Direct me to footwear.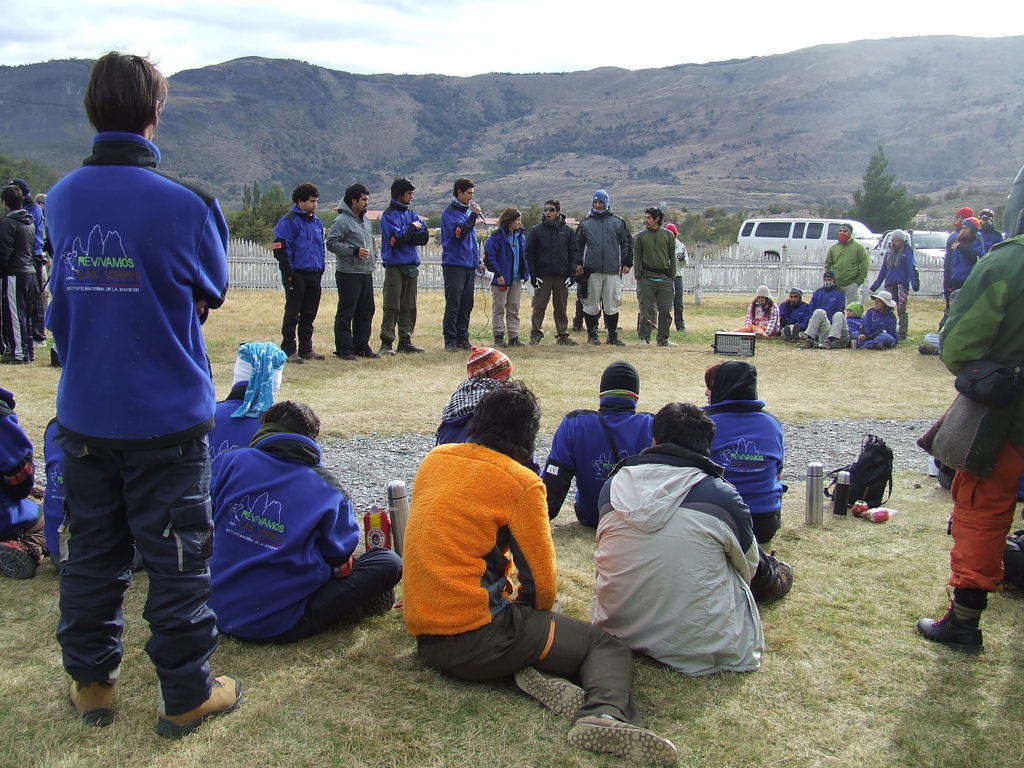
Direction: [left=455, top=332, right=479, bottom=347].
